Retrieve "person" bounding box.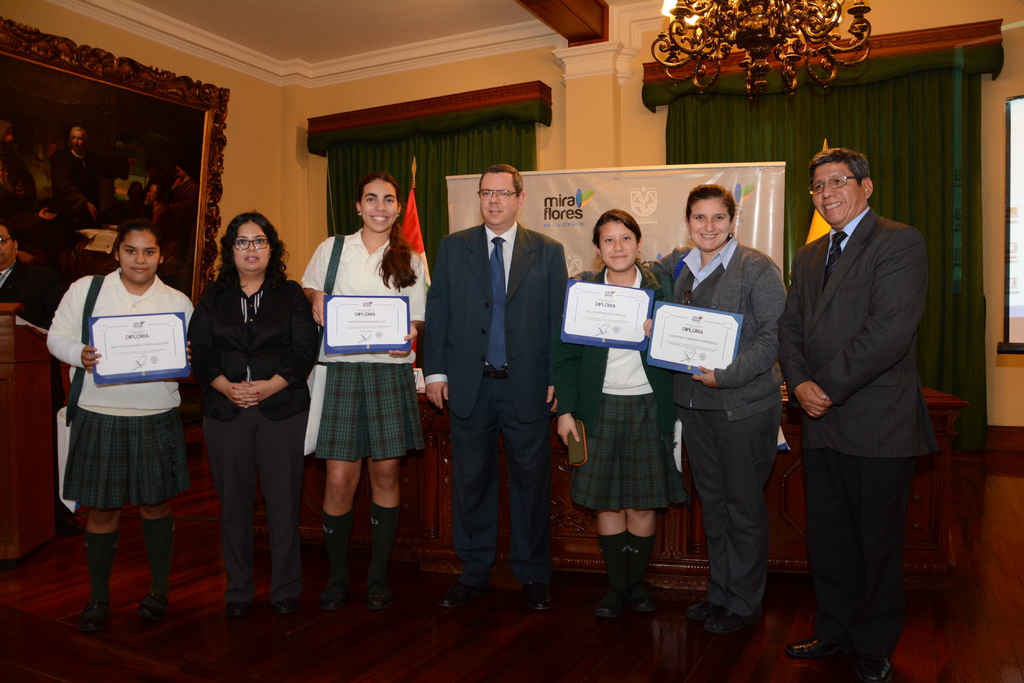
Bounding box: bbox=[774, 142, 940, 682].
